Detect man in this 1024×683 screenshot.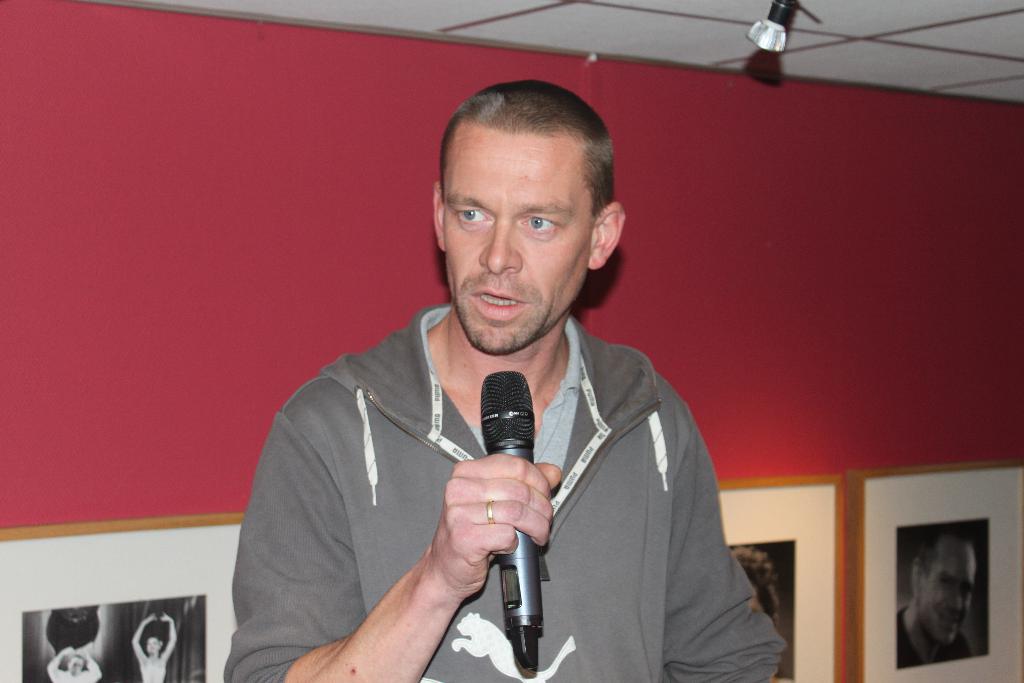
Detection: region(224, 79, 787, 682).
